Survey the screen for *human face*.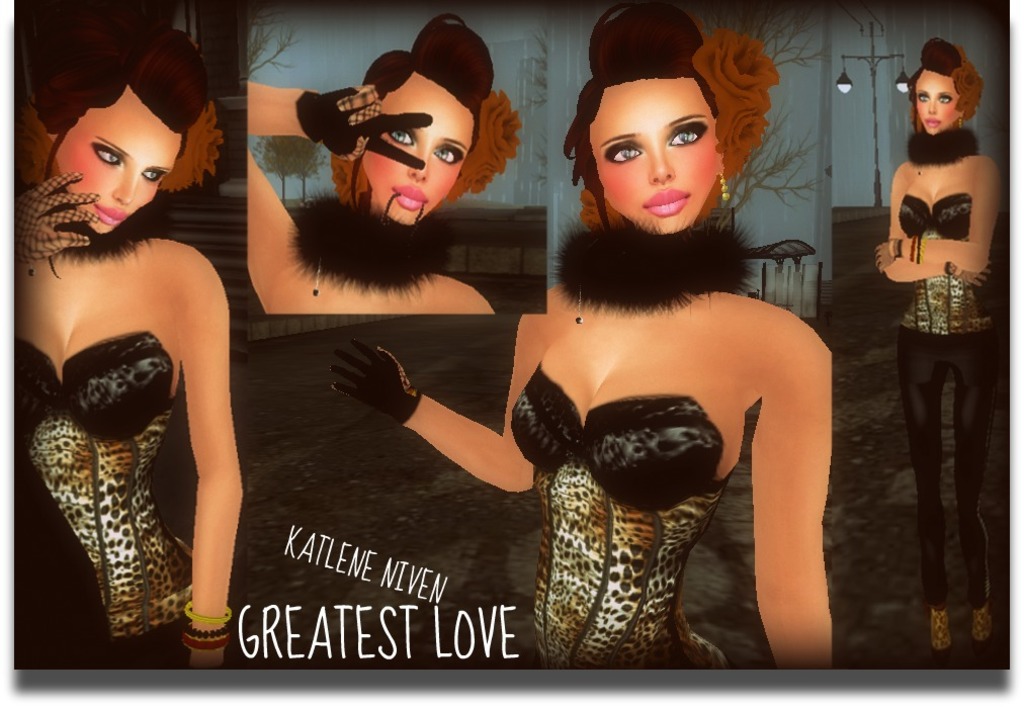
Survey found: 586,81,720,233.
